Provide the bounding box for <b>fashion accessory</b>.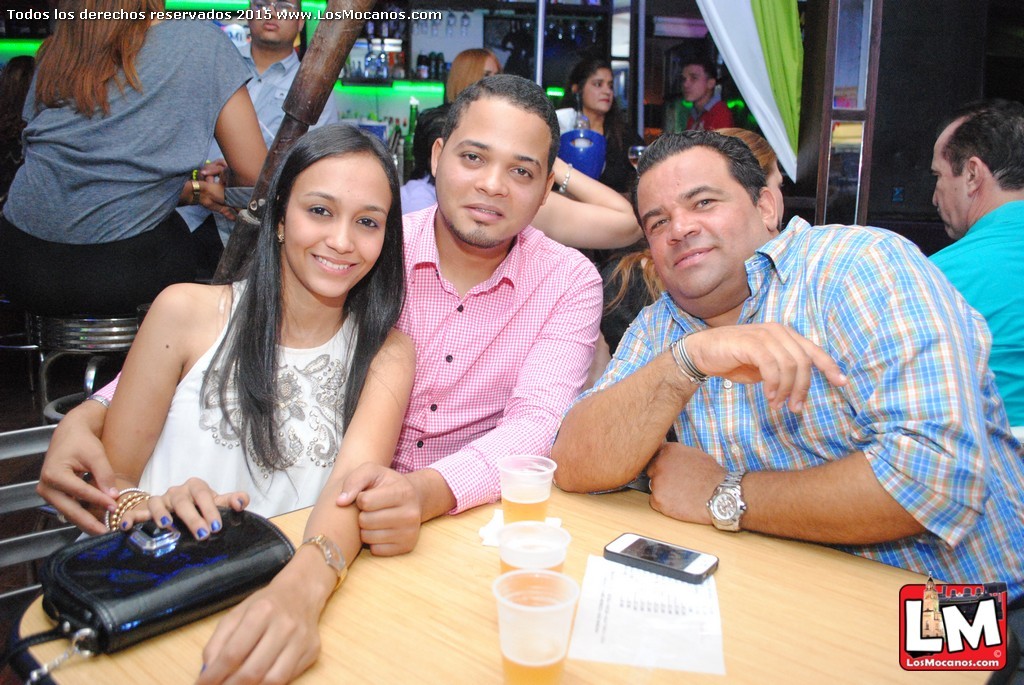
x1=671 y1=339 x2=709 y2=380.
